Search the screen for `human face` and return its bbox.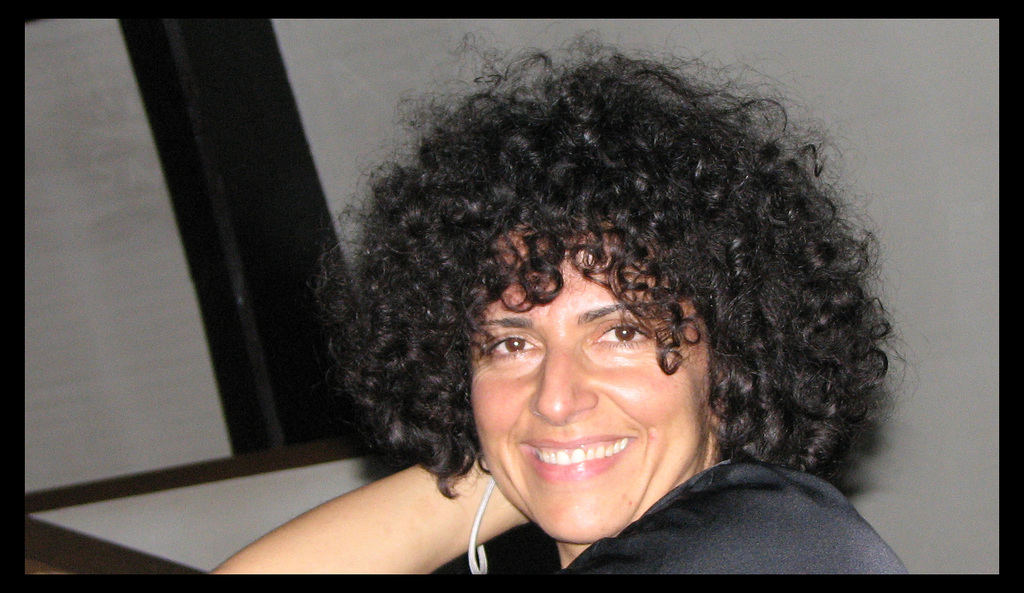
Found: <box>467,222,721,544</box>.
